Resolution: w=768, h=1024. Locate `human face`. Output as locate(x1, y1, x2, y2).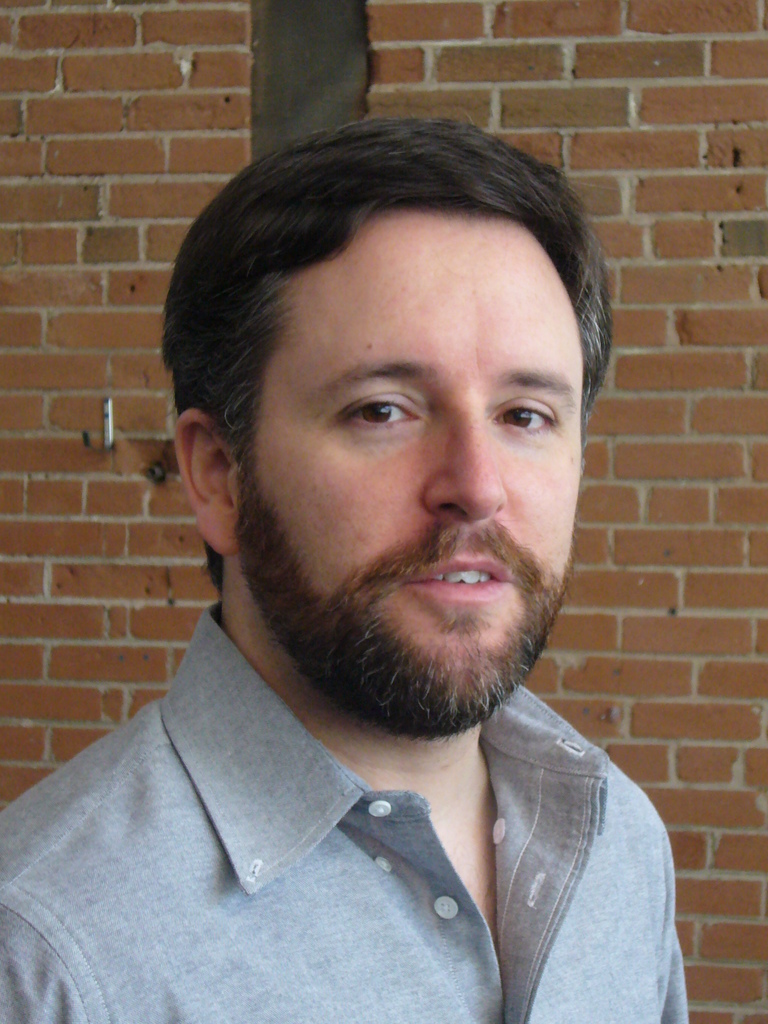
locate(255, 196, 586, 673).
